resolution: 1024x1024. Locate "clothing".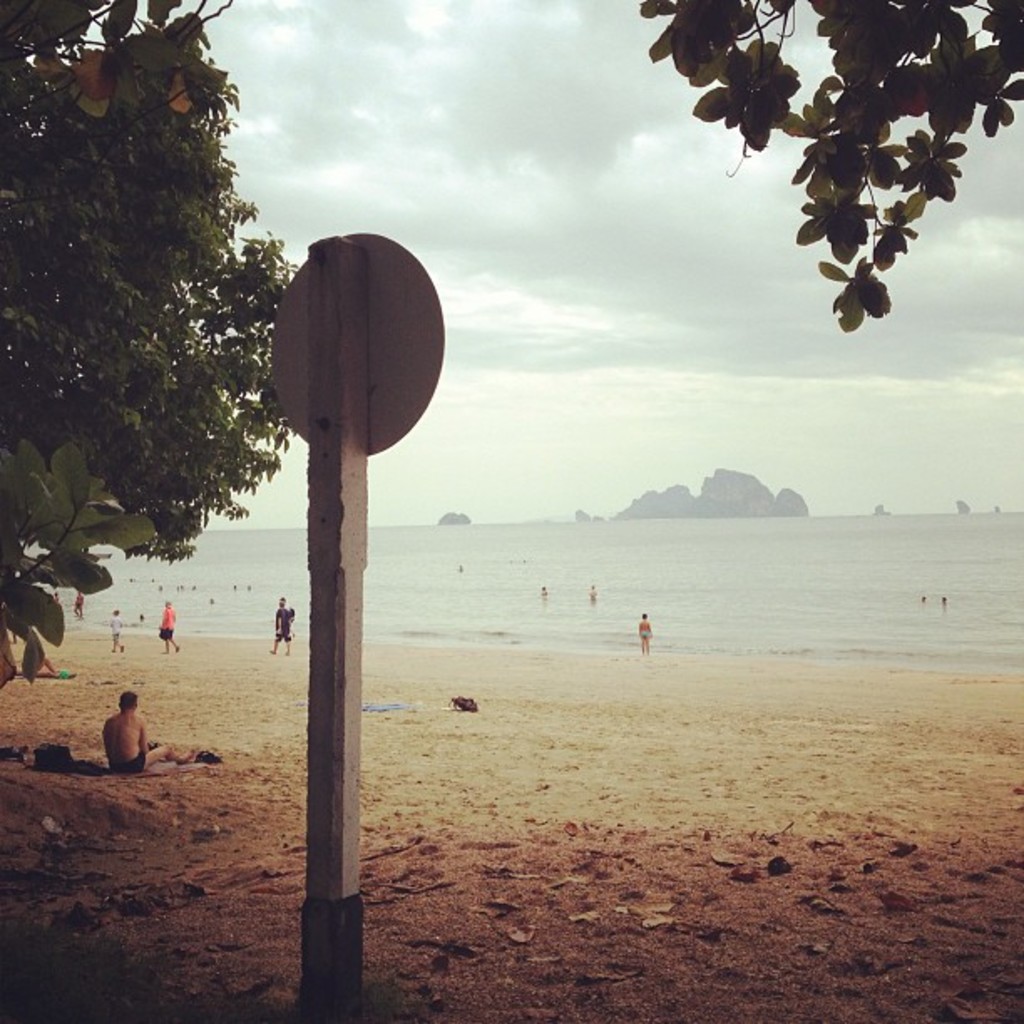
[278, 607, 294, 641].
